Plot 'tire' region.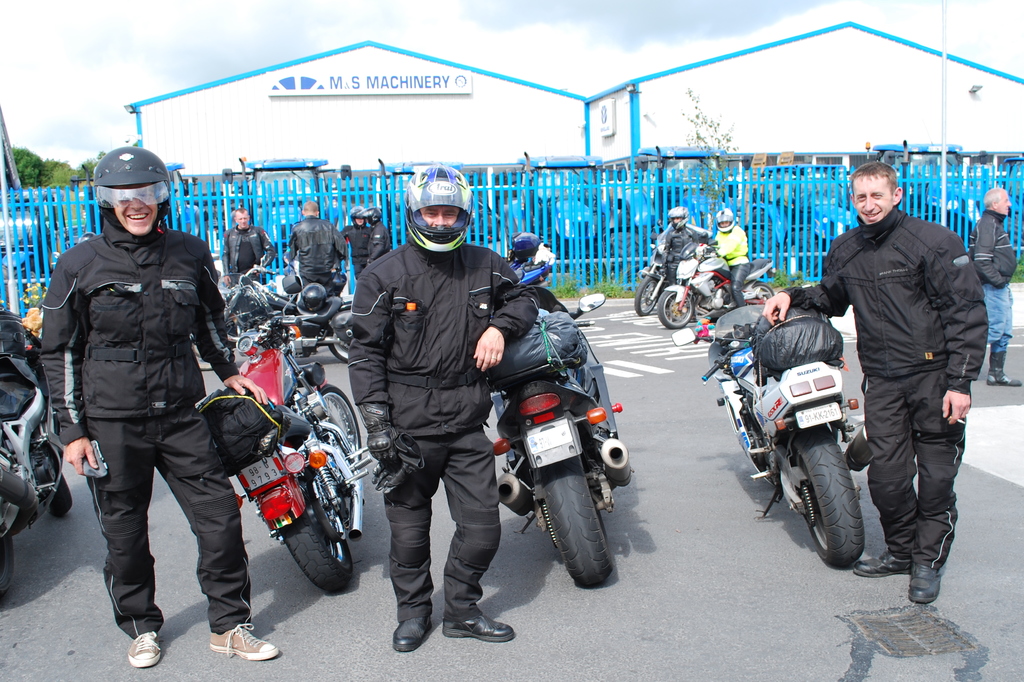
Plotted at [left=801, top=435, right=876, bottom=568].
